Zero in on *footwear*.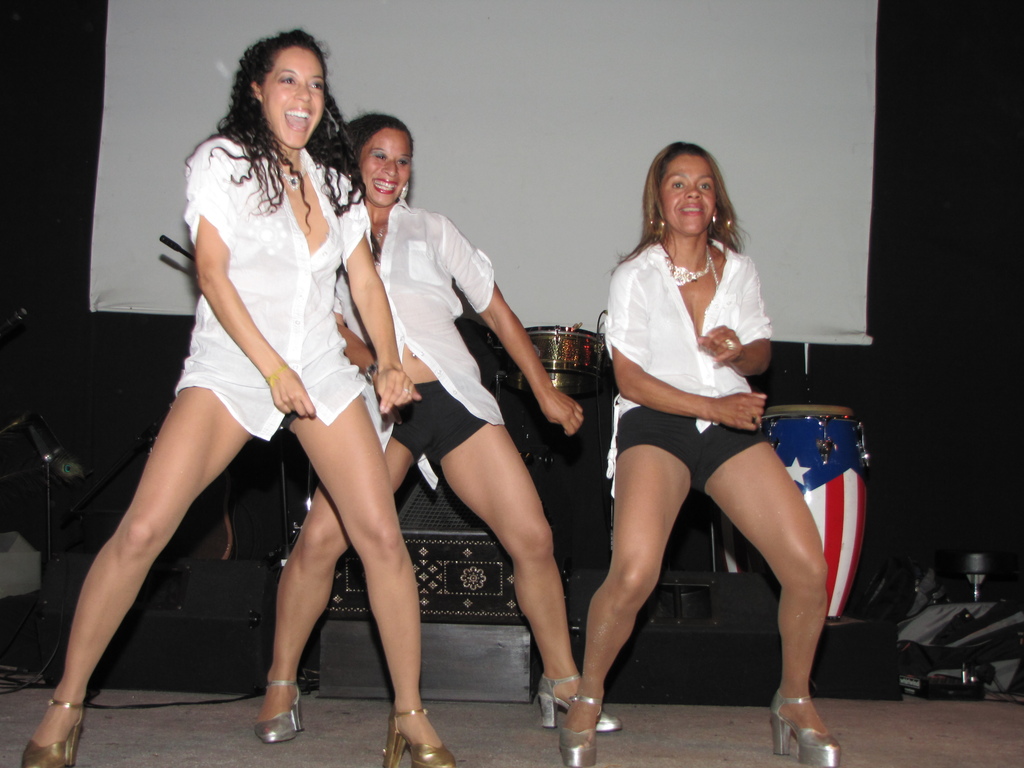
Zeroed in: 20,698,85,767.
